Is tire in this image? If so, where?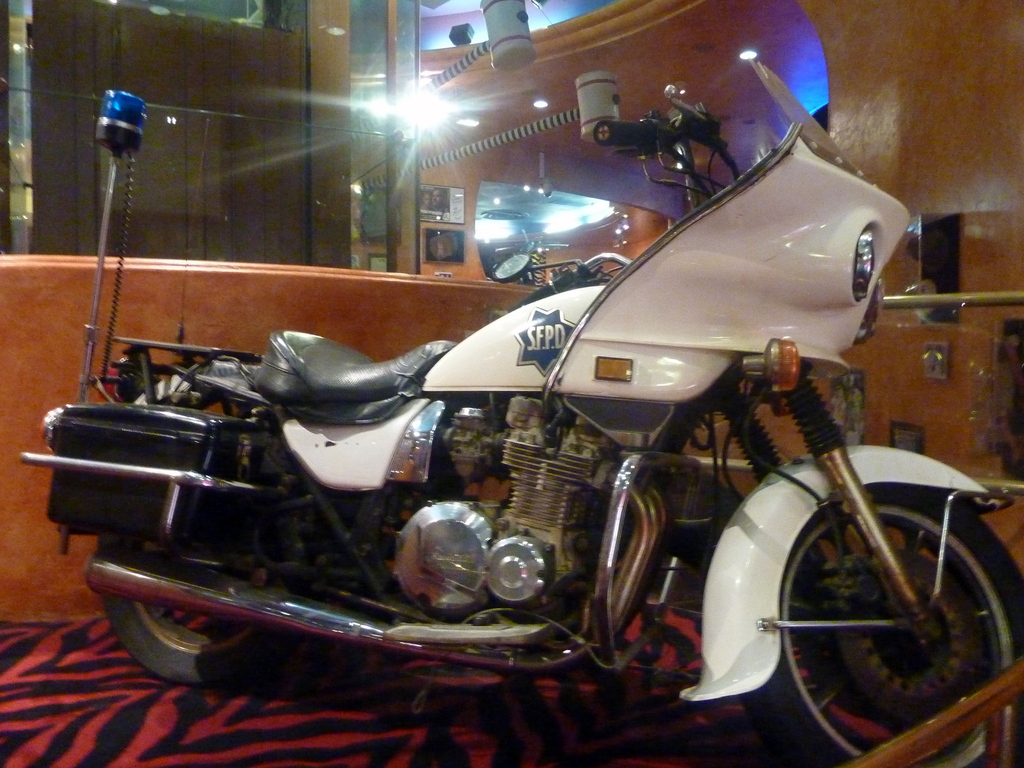
Yes, at [left=731, top=474, right=1023, bottom=767].
